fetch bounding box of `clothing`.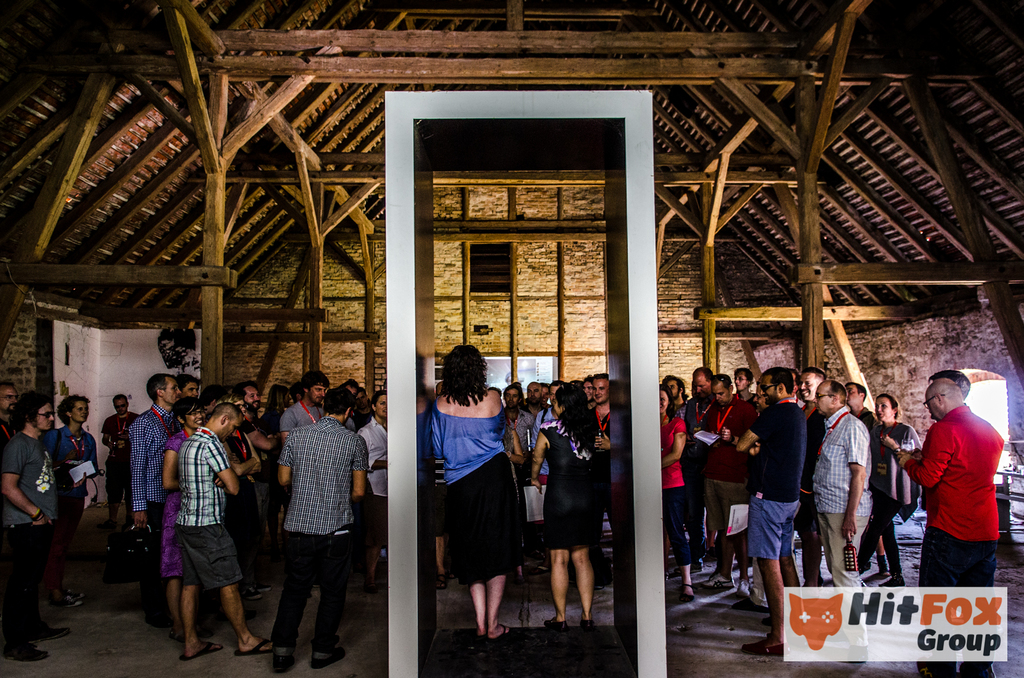
Bbox: bbox=(0, 433, 61, 639).
